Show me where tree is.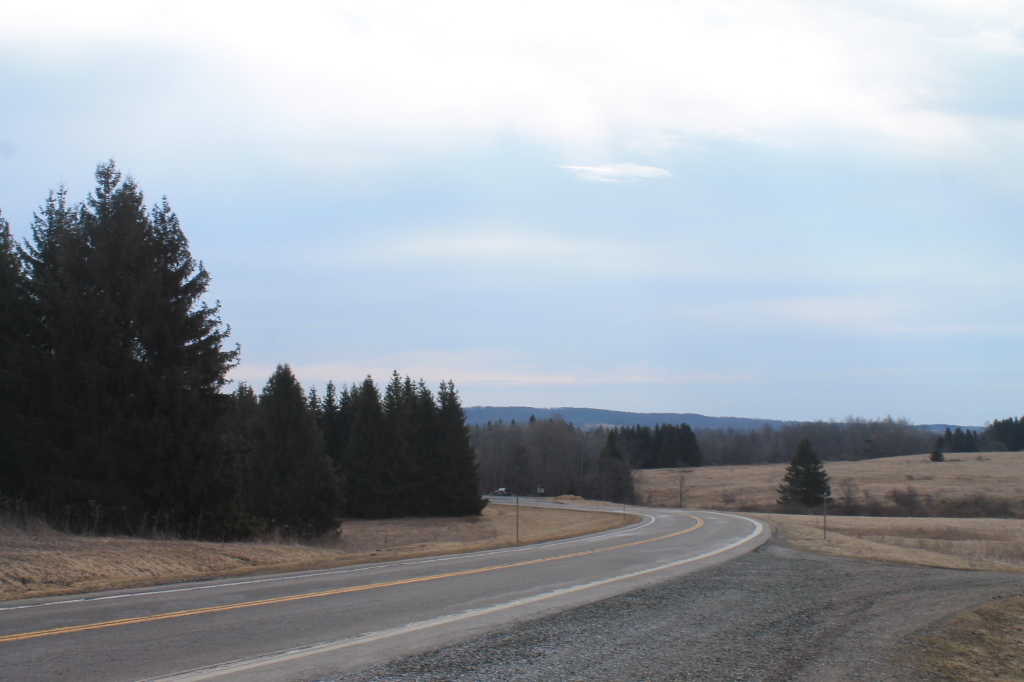
tree is at detection(478, 401, 705, 530).
